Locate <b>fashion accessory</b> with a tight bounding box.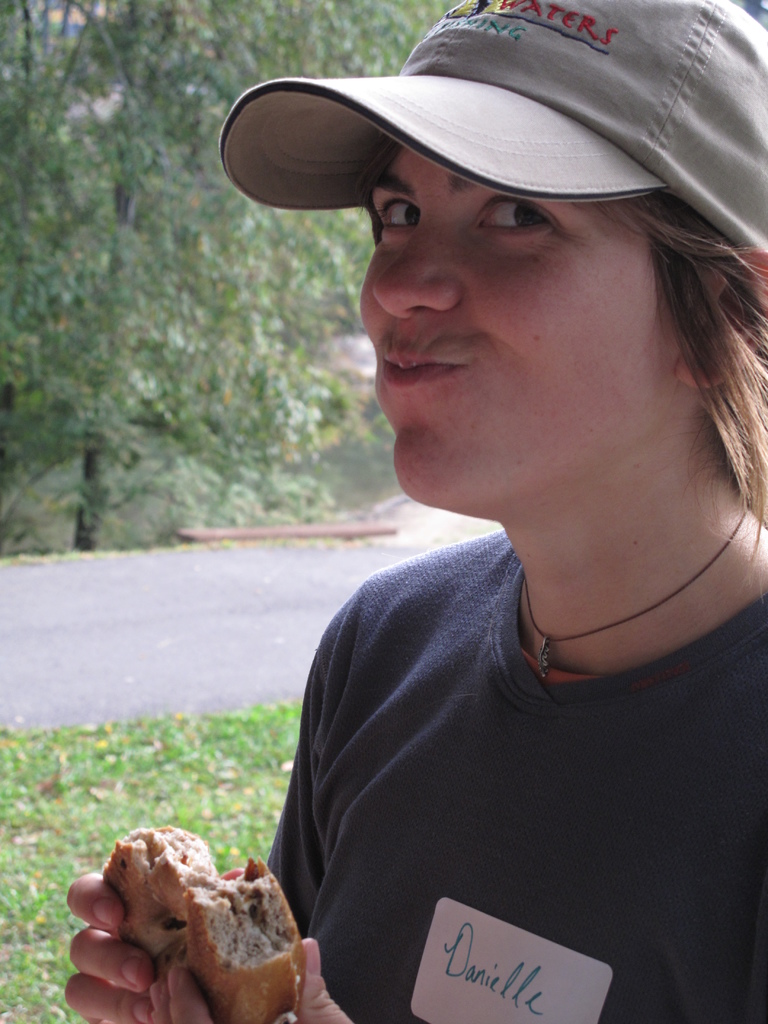
box=[221, 0, 767, 252].
